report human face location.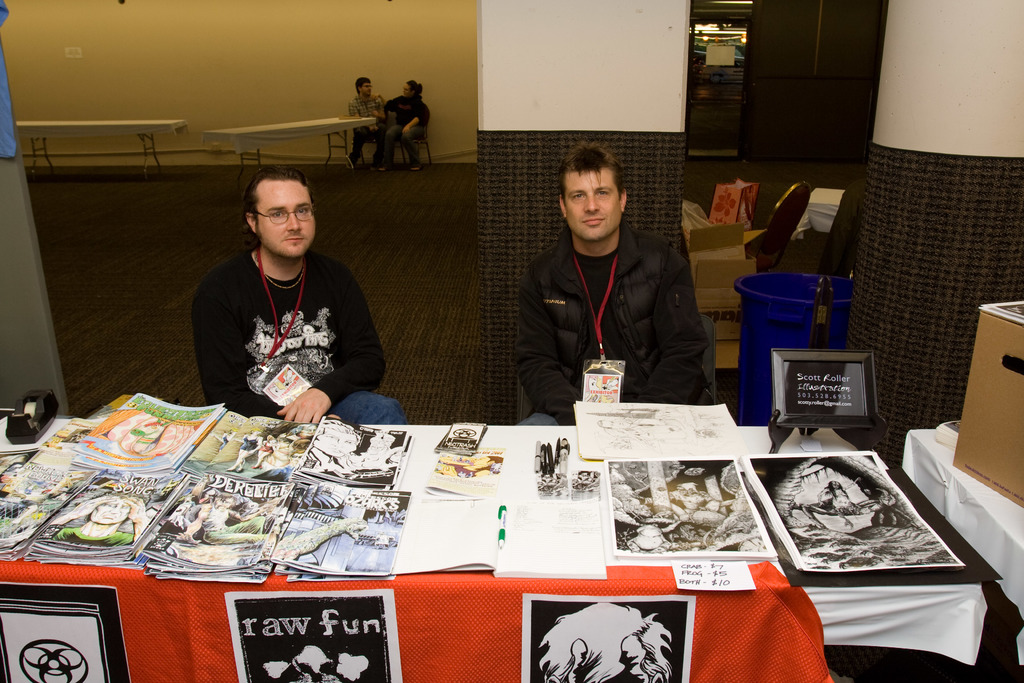
Report: {"x1": 565, "y1": 169, "x2": 622, "y2": 239}.
